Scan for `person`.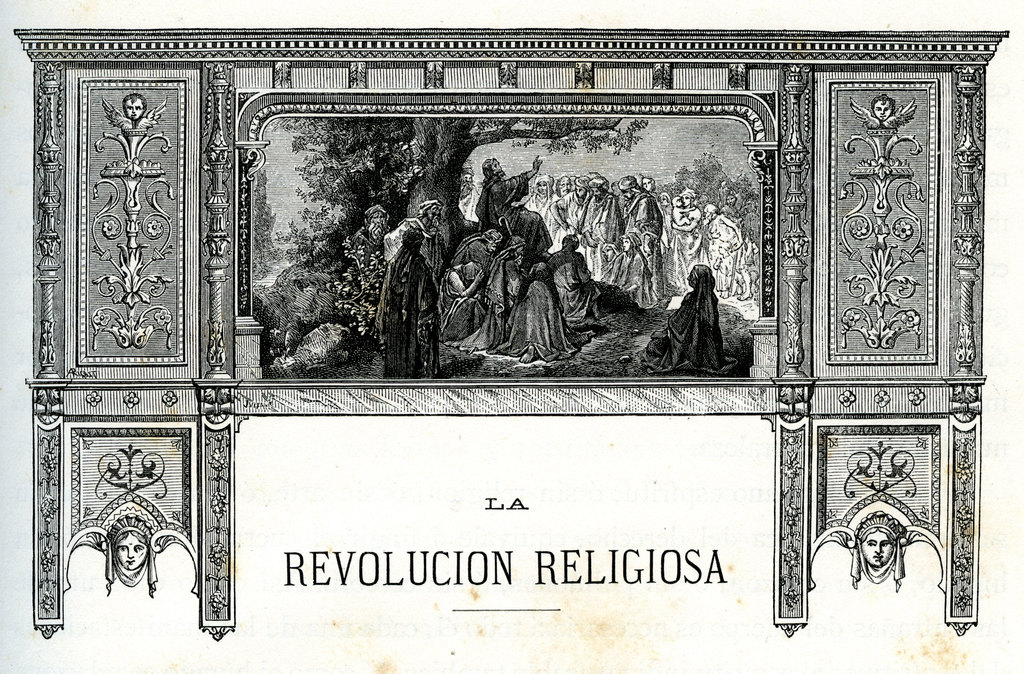
Scan result: (left=593, top=181, right=627, bottom=296).
